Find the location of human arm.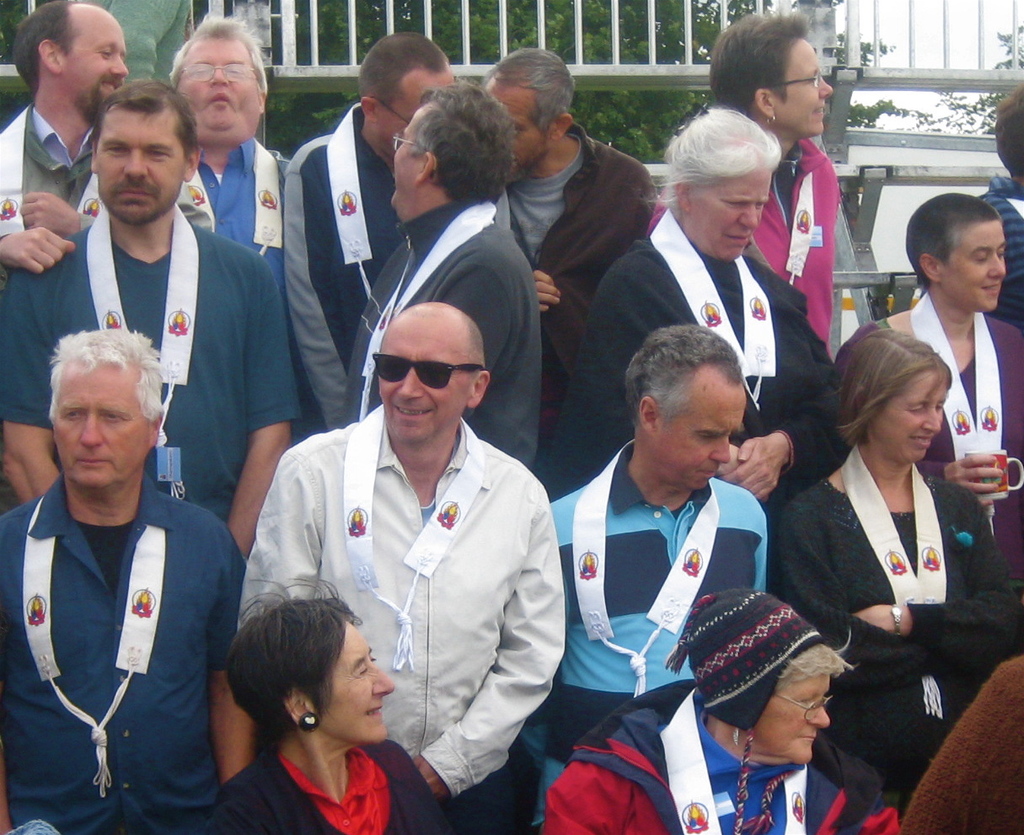
Location: {"left": 432, "top": 258, "right": 511, "bottom": 420}.
